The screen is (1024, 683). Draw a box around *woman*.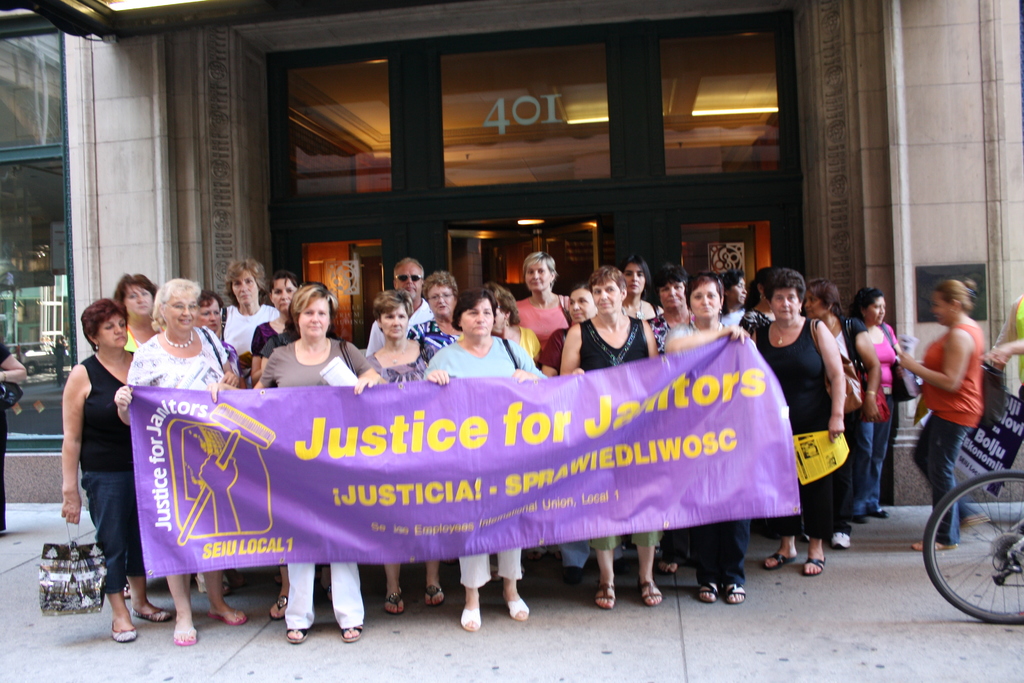
[x1=419, y1=279, x2=550, y2=630].
